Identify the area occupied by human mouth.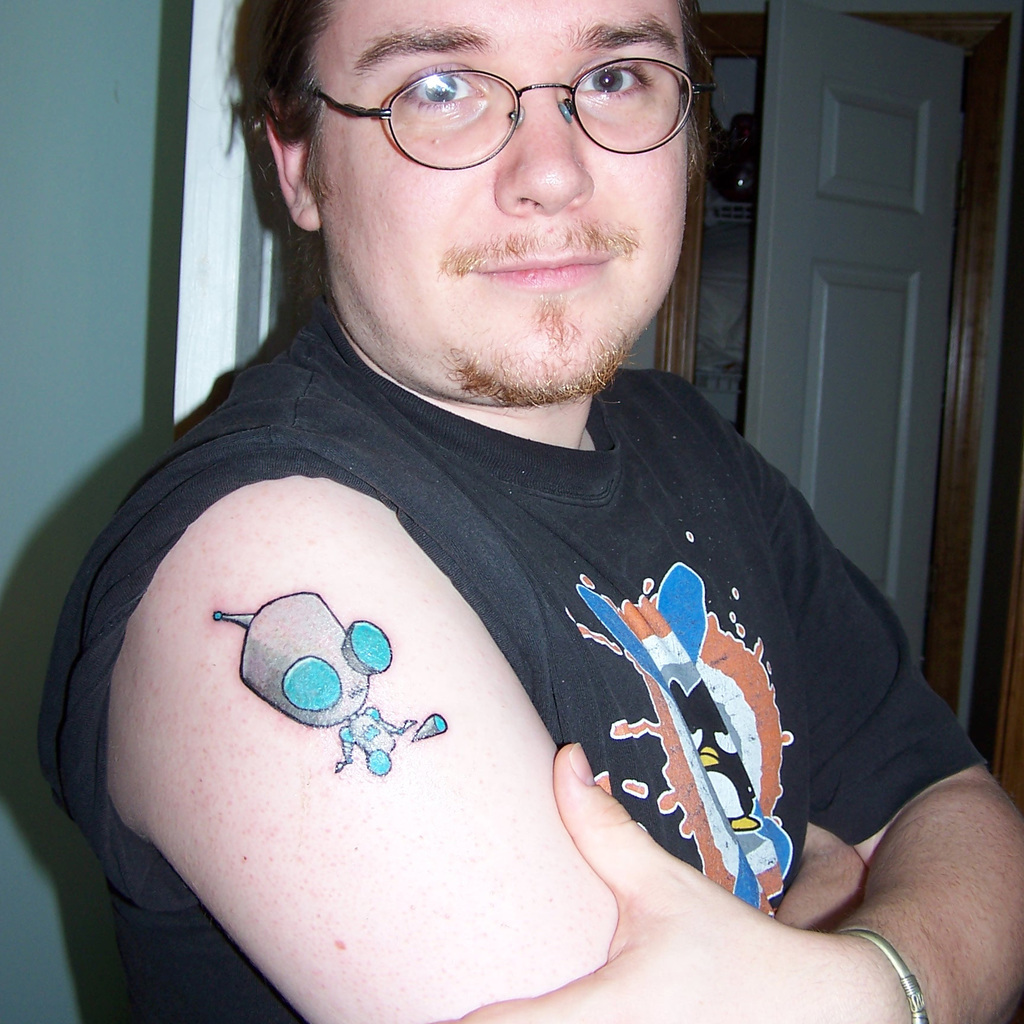
Area: [x1=475, y1=250, x2=611, y2=293].
